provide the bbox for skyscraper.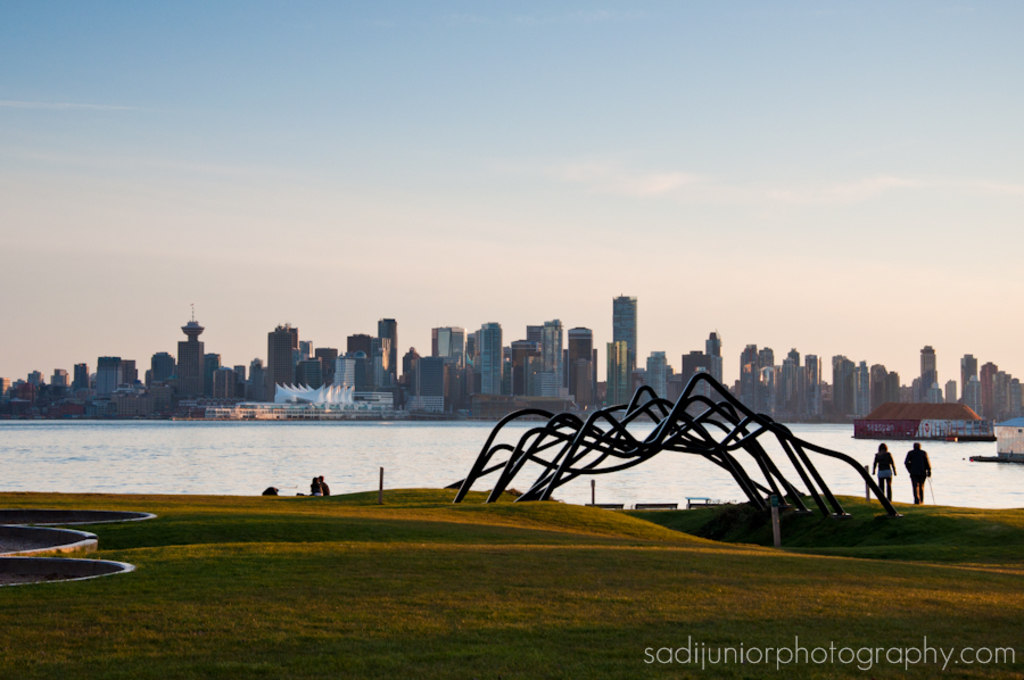
bbox(612, 288, 636, 413).
